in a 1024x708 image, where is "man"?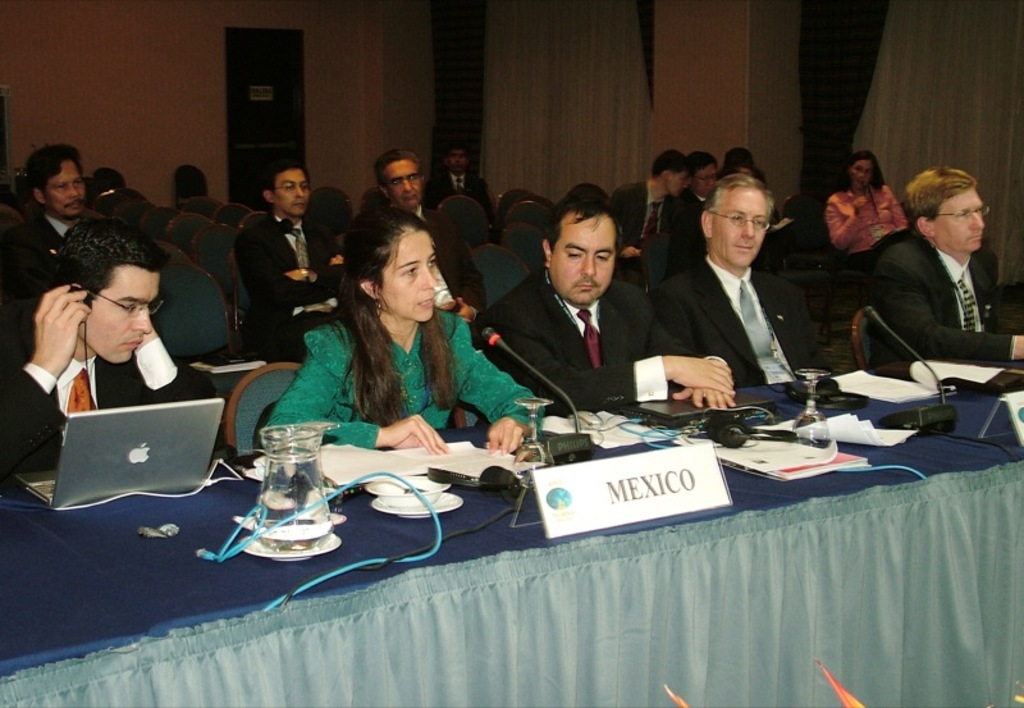
(x1=0, y1=213, x2=224, y2=476).
